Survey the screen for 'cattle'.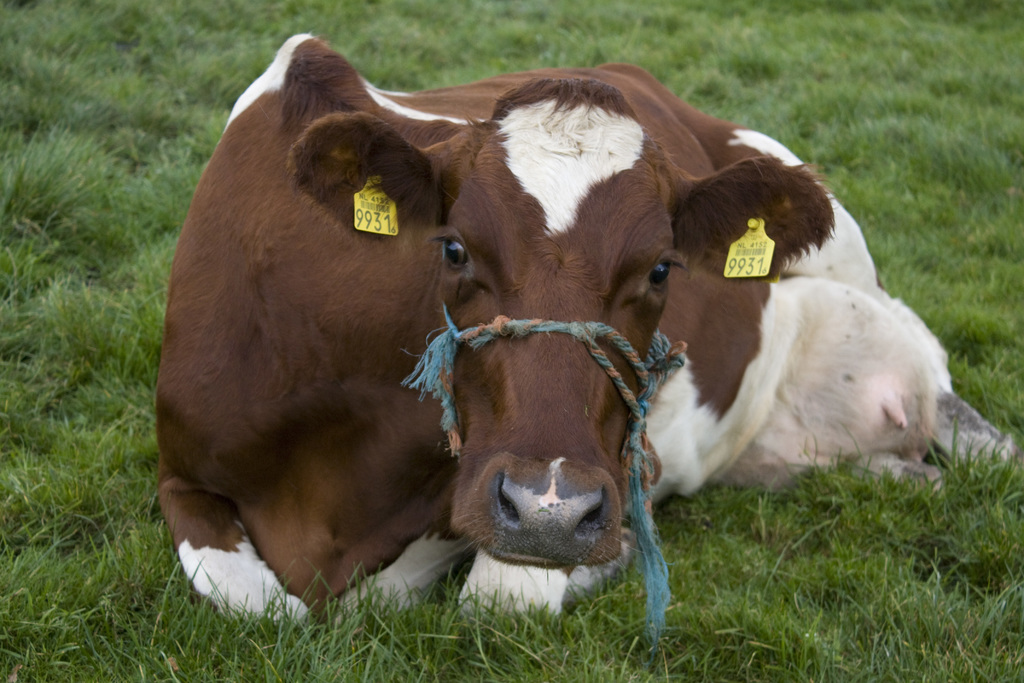
Survey found: BBox(159, 70, 1016, 631).
